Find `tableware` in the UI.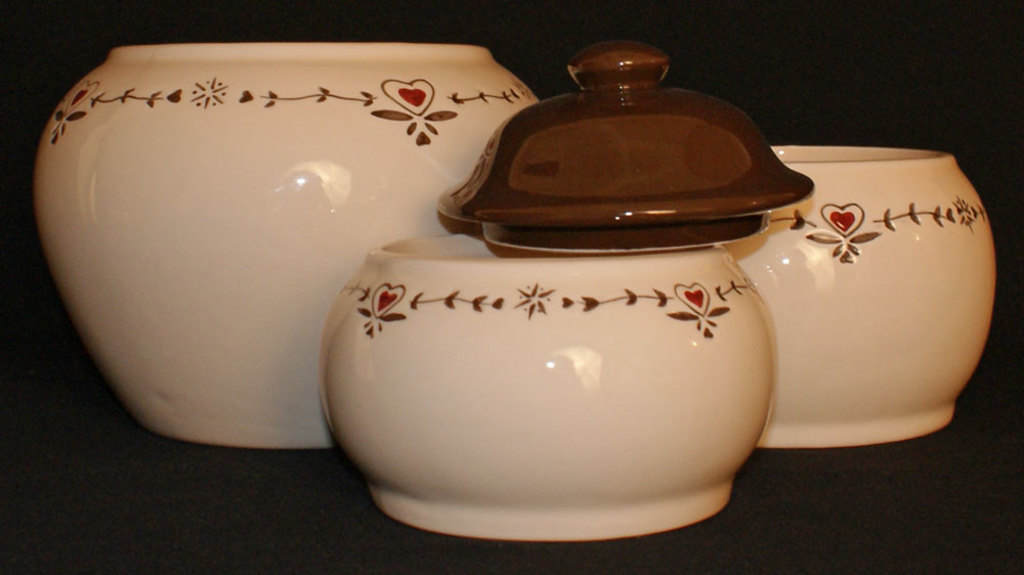
UI element at box=[38, 43, 540, 454].
